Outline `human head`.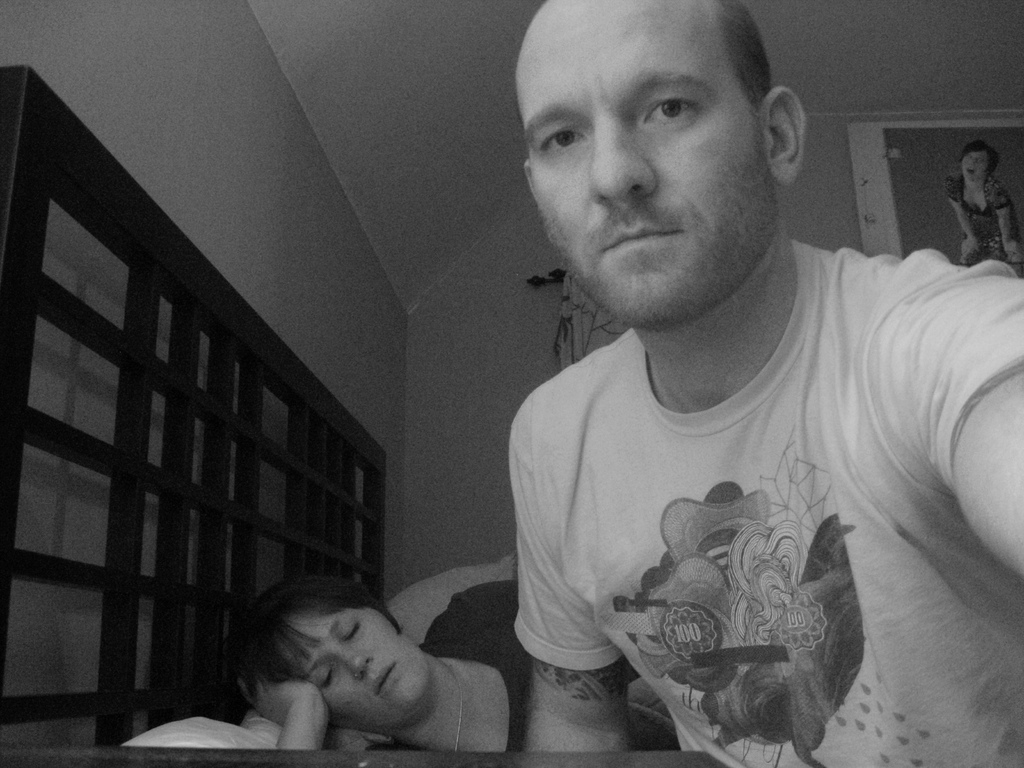
Outline: rect(959, 143, 999, 186).
